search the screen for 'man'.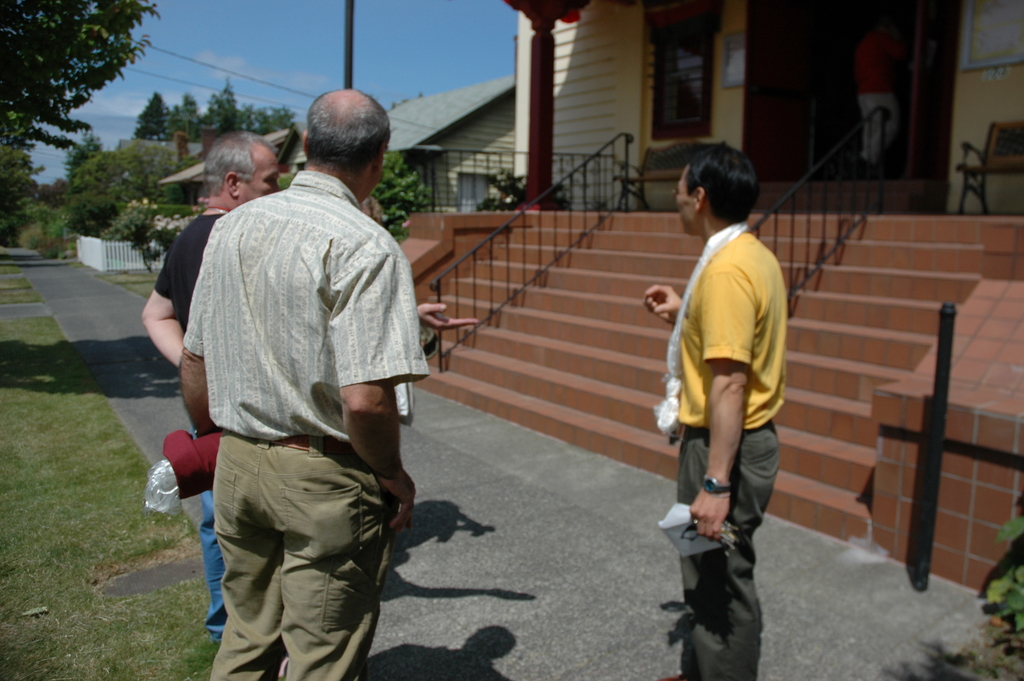
Found at 641:137:783:680.
